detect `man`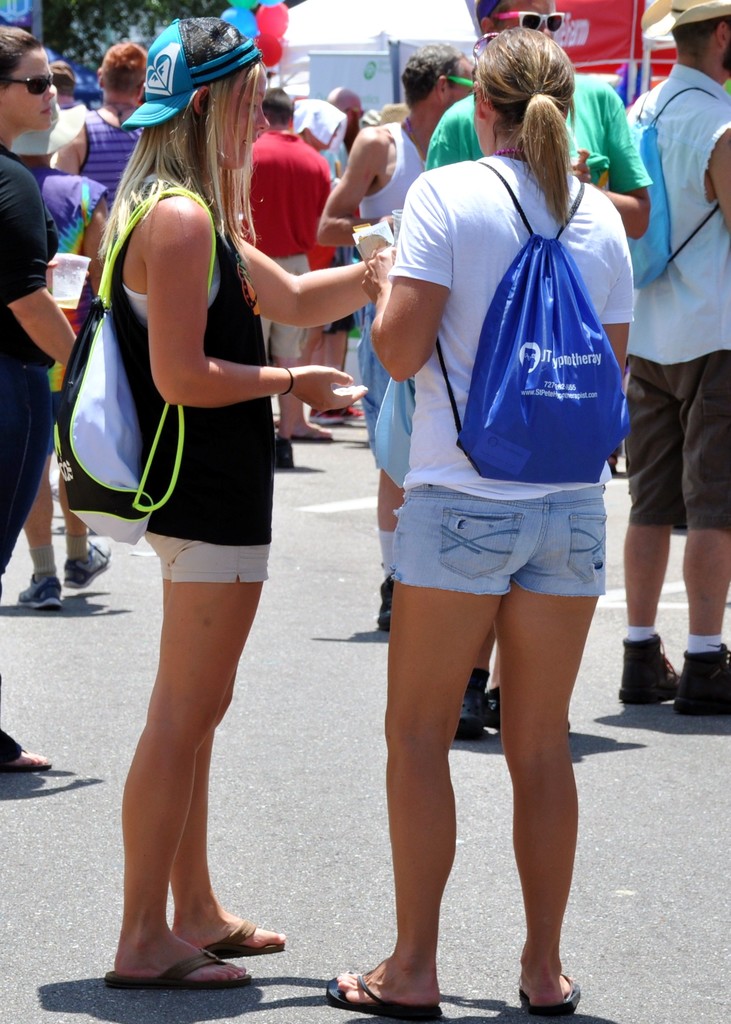
pyautogui.locateOnScreen(228, 90, 337, 430)
